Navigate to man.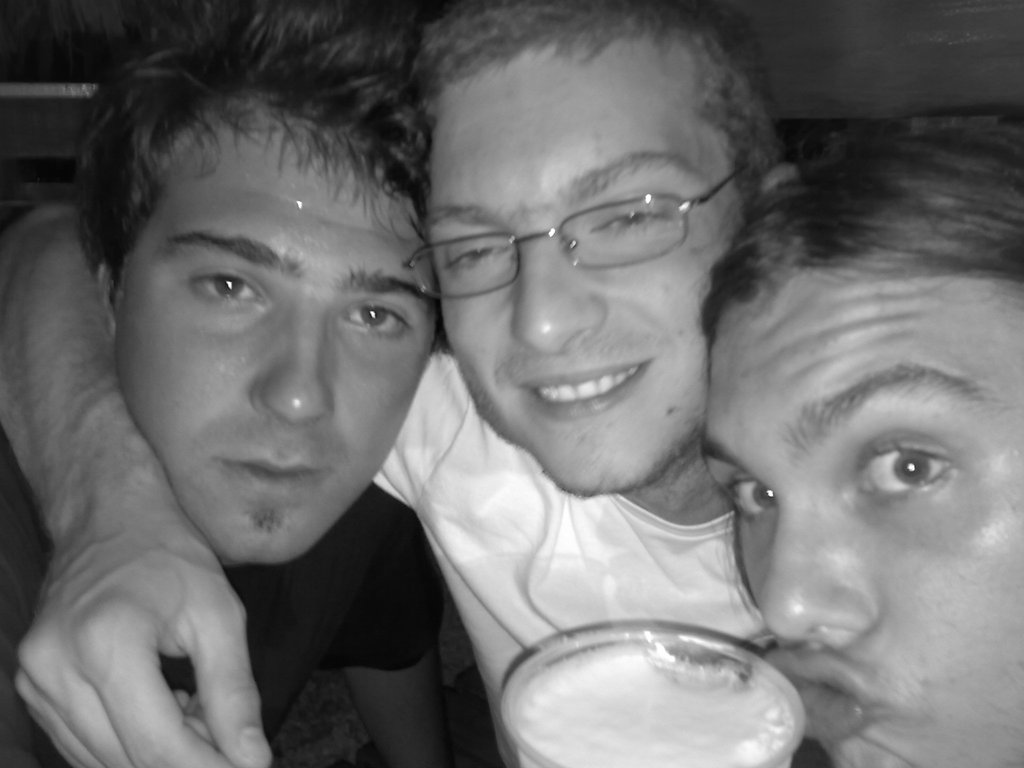
Navigation target: rect(0, 0, 798, 767).
